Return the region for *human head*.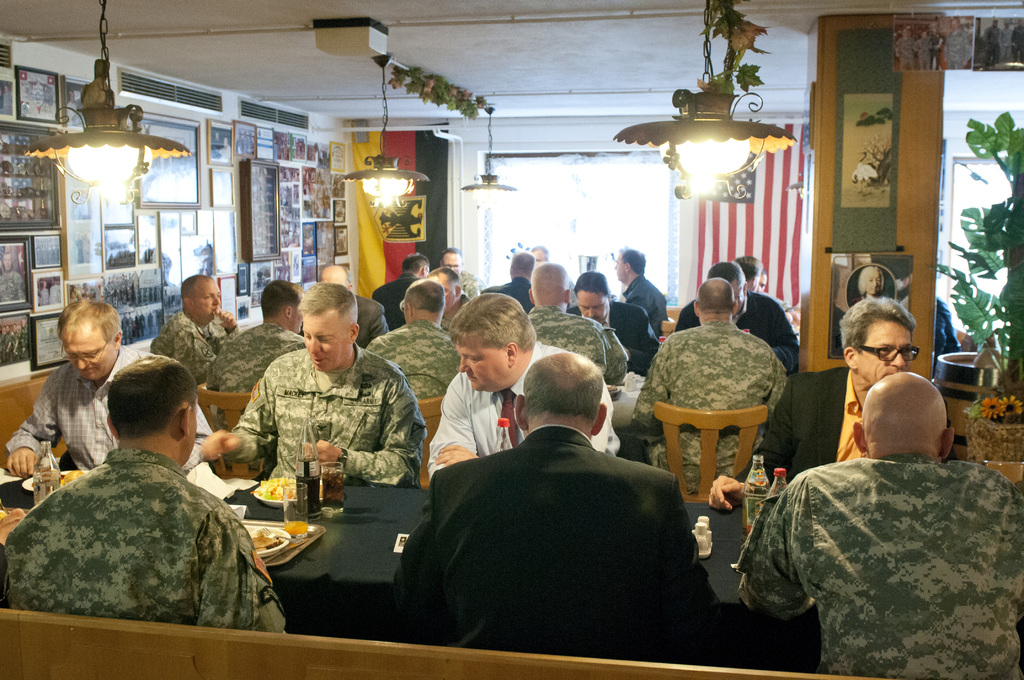
locate(858, 264, 884, 296).
